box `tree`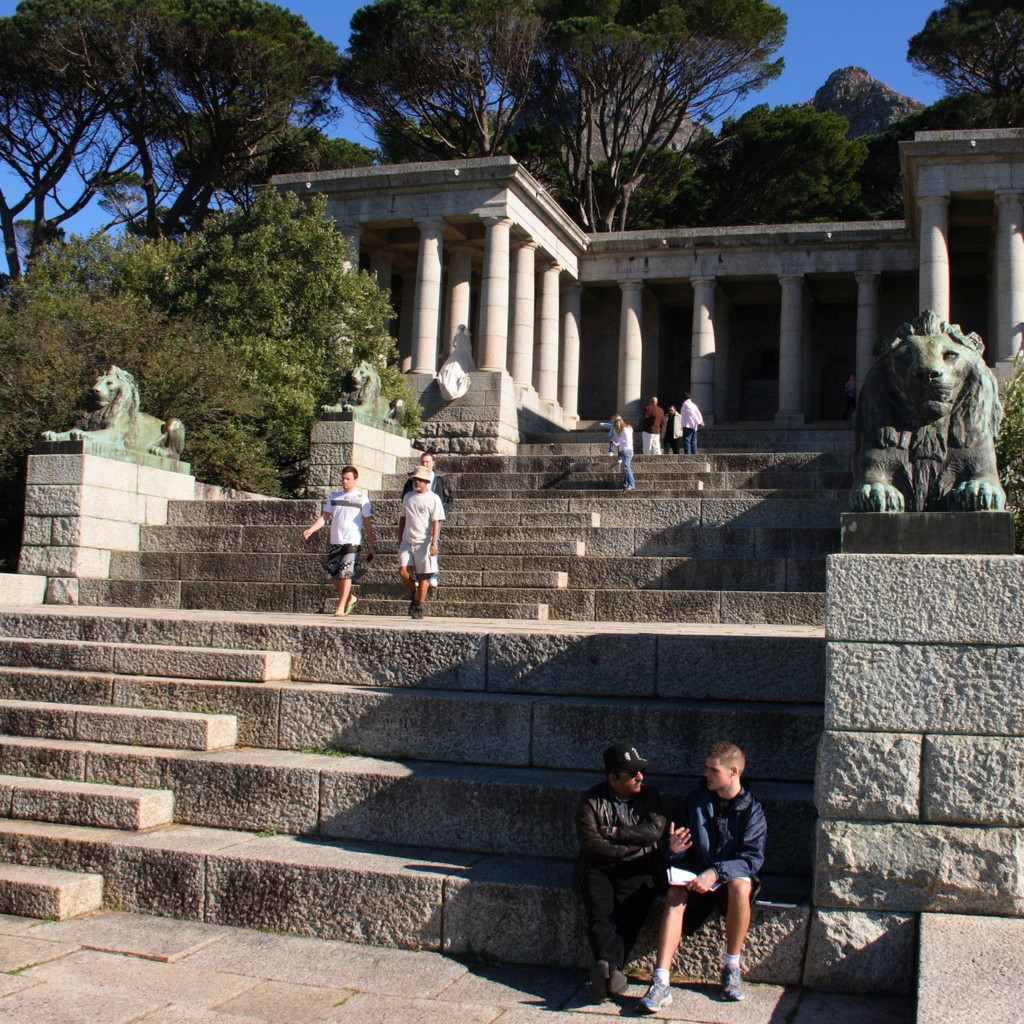
box=[332, 0, 586, 187]
